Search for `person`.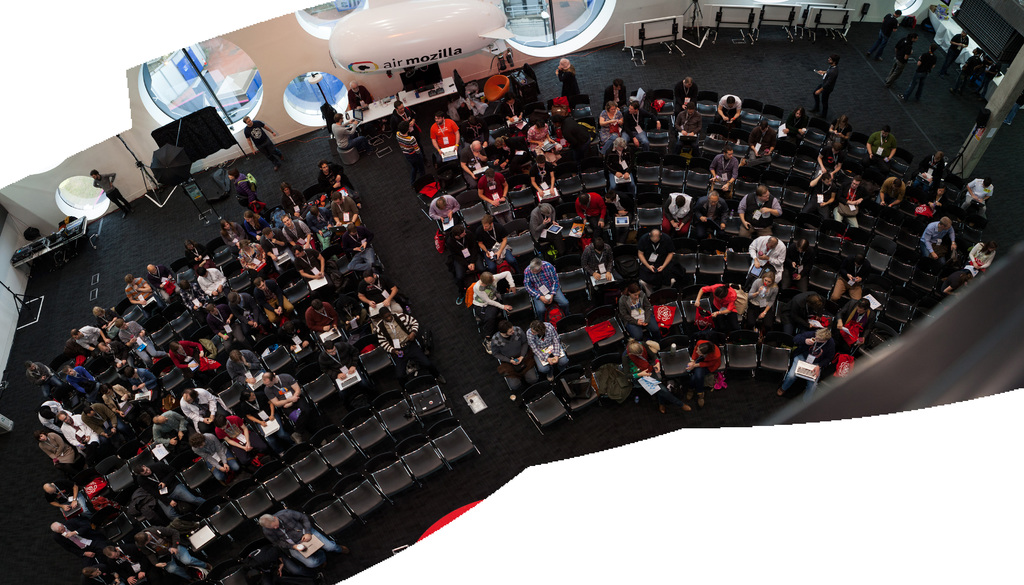
Found at [left=749, top=266, right=776, bottom=327].
